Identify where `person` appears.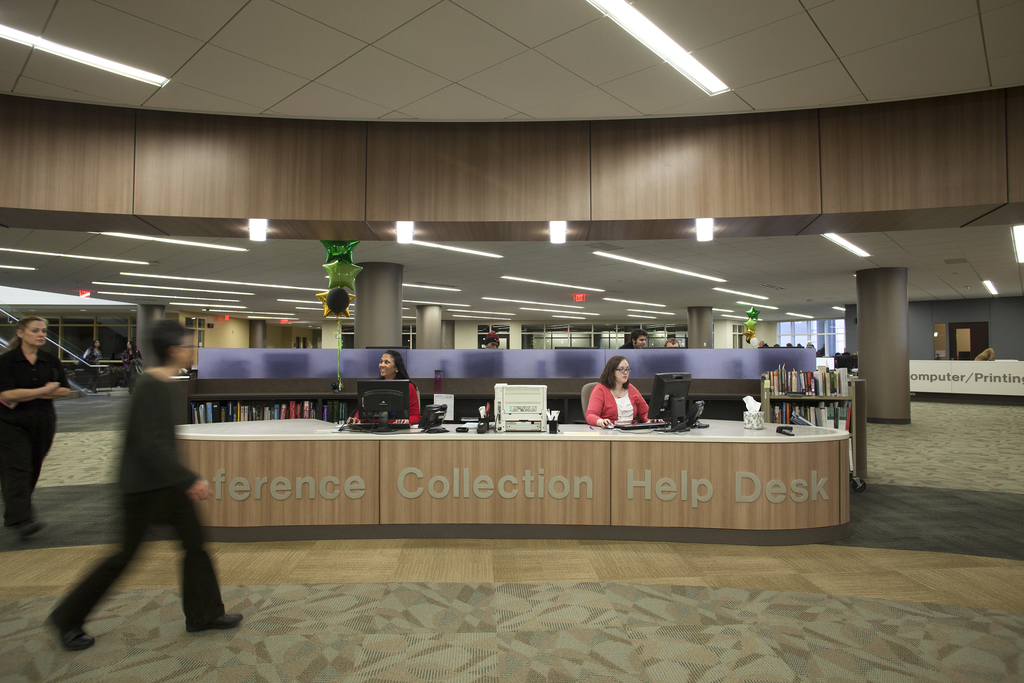
Appears at {"x1": 582, "y1": 356, "x2": 650, "y2": 425}.
